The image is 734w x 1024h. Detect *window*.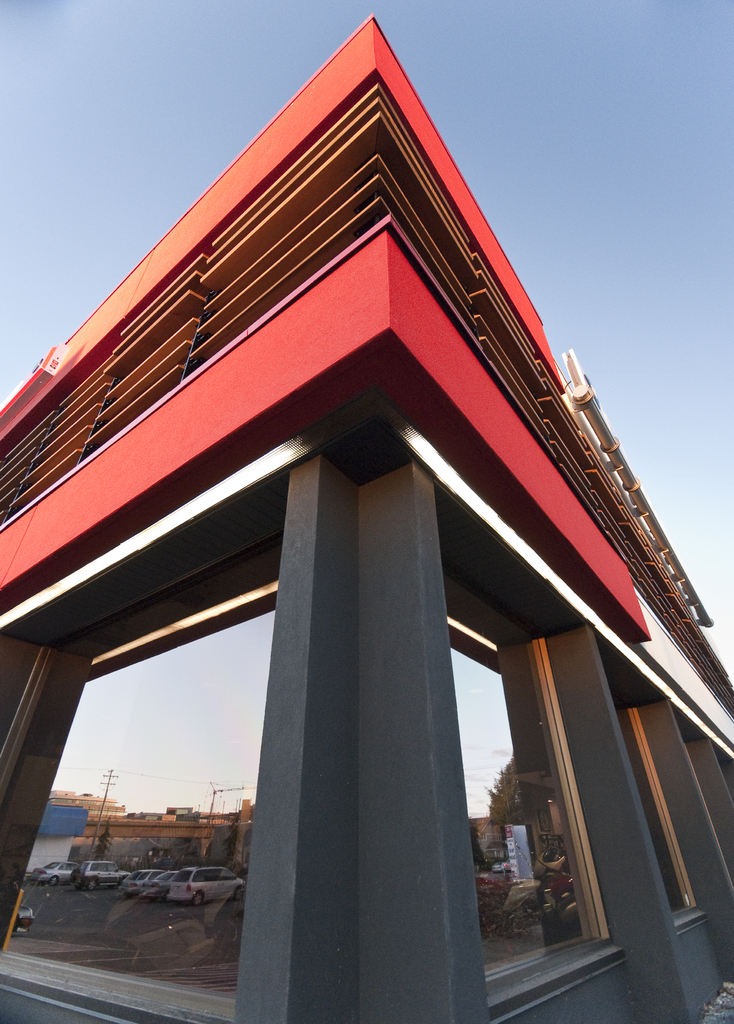
Detection: select_region(48, 531, 272, 973).
